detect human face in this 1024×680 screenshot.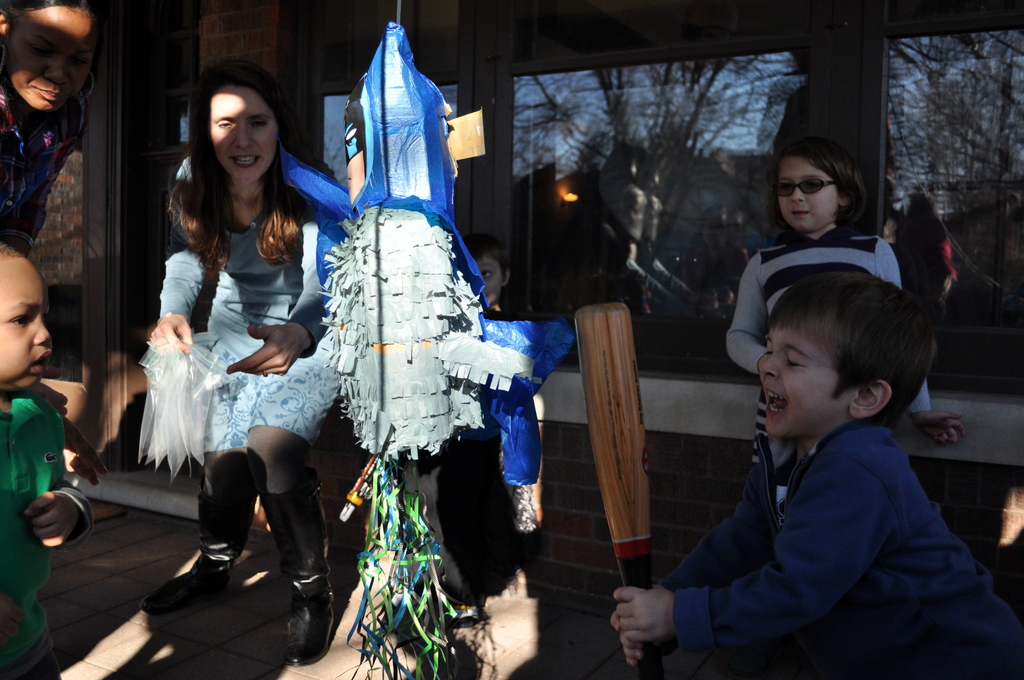
Detection: x1=0 y1=255 x2=49 y2=389.
